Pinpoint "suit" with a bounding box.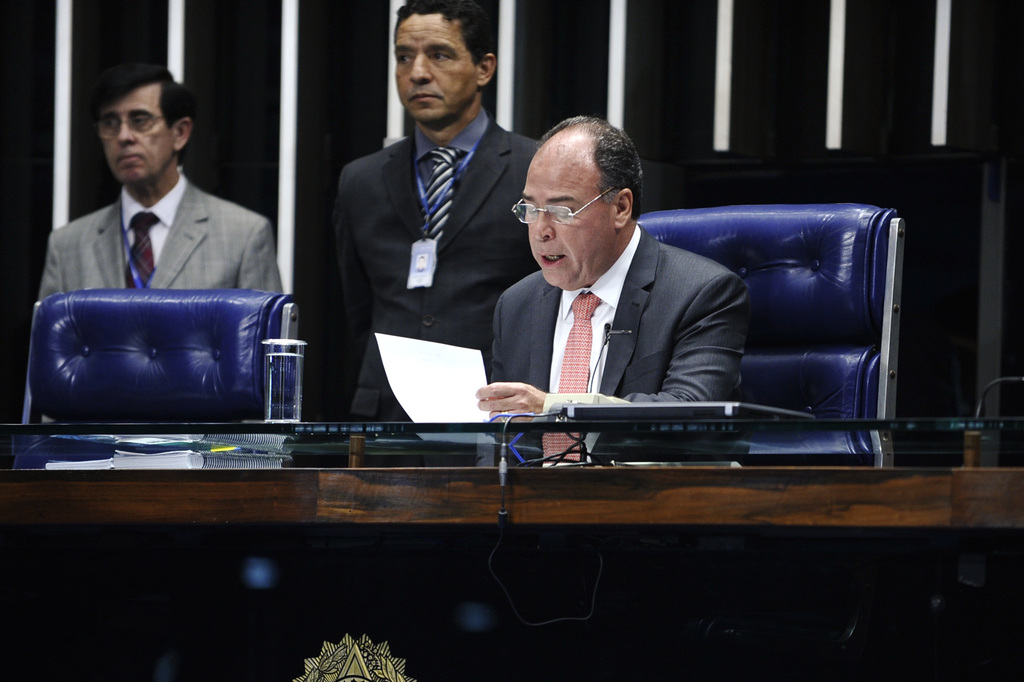
(332,116,551,423).
